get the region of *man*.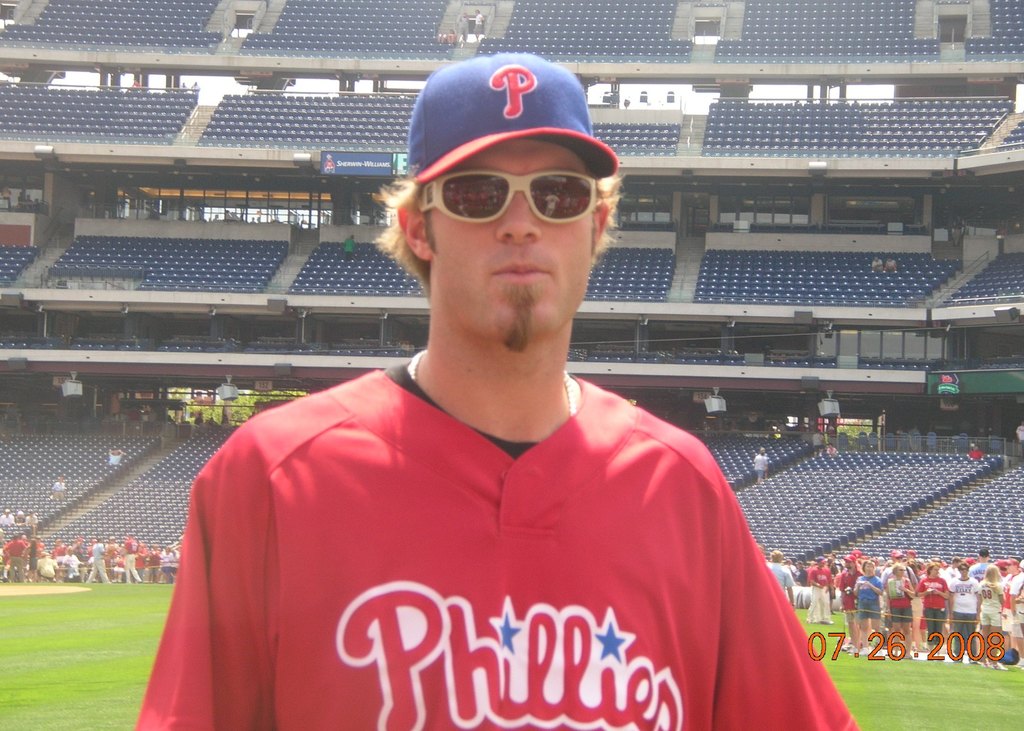
pyautogui.locateOnScreen(51, 476, 65, 494).
